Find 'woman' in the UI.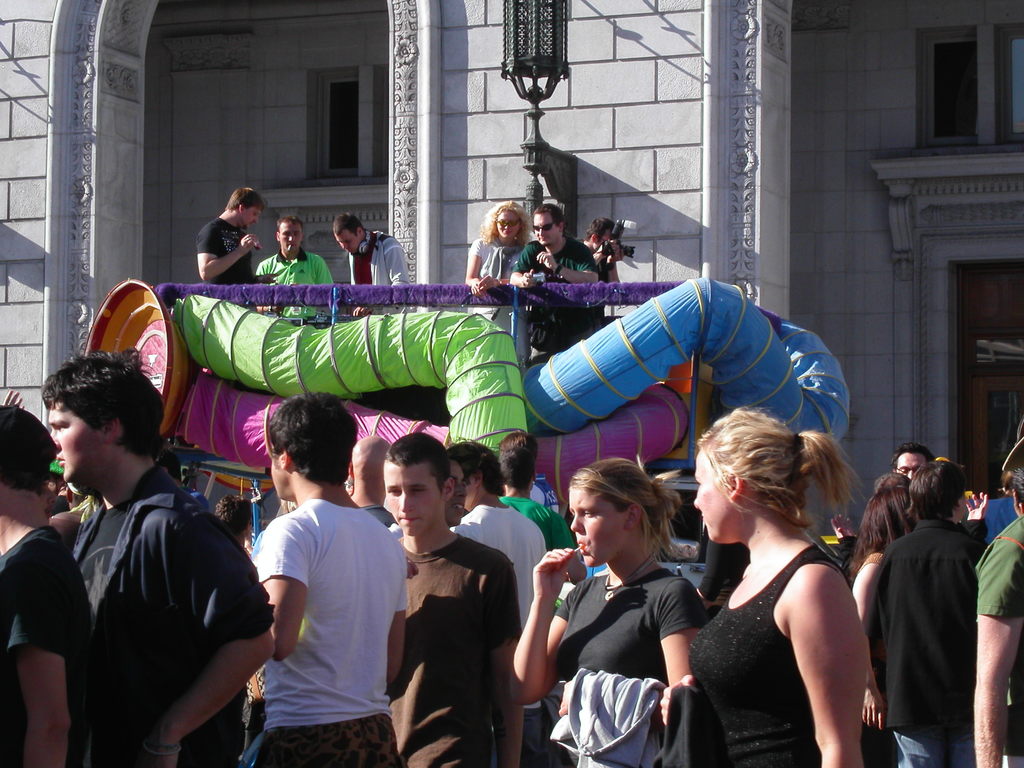
UI element at 849,471,913,730.
